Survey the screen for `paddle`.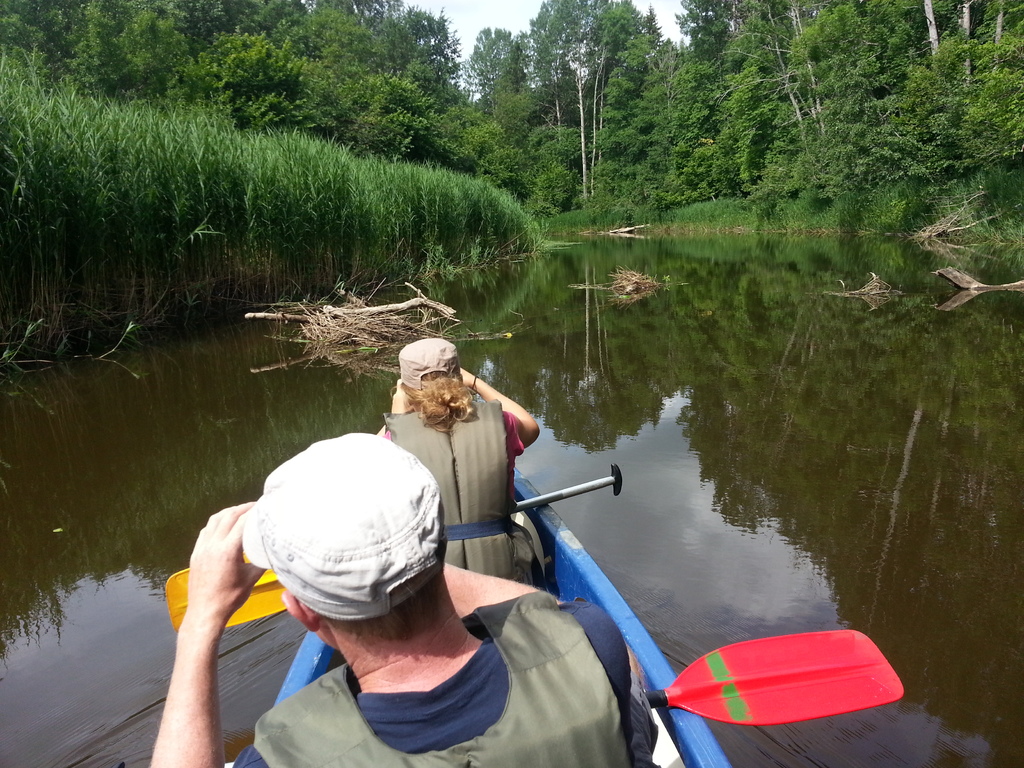
Survey found: detection(645, 628, 909, 726).
